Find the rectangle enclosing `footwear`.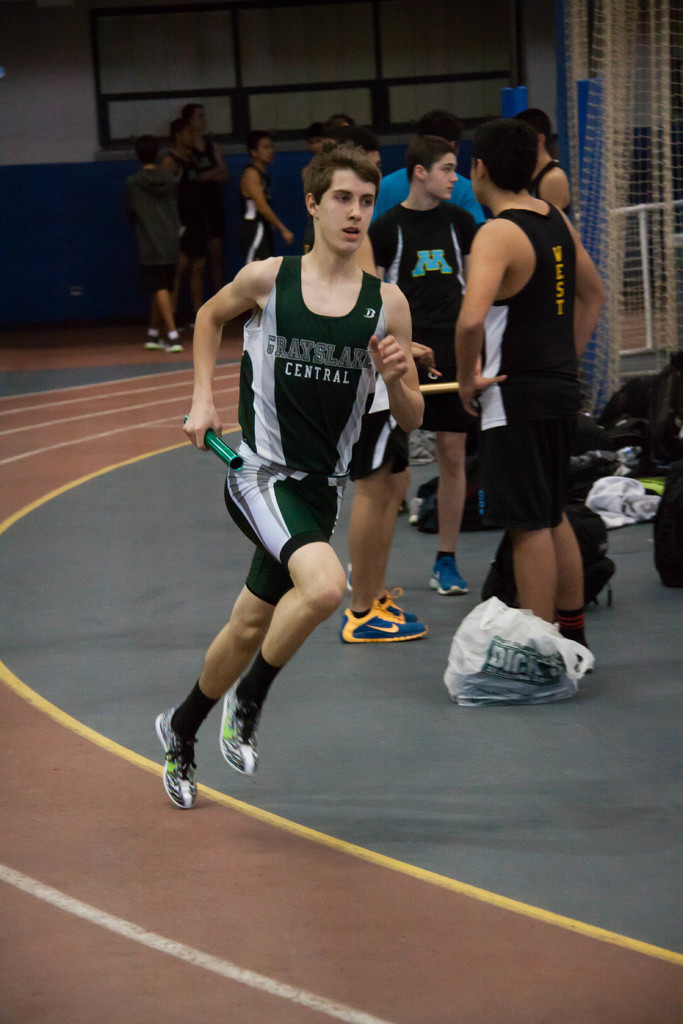
bbox(147, 335, 183, 354).
